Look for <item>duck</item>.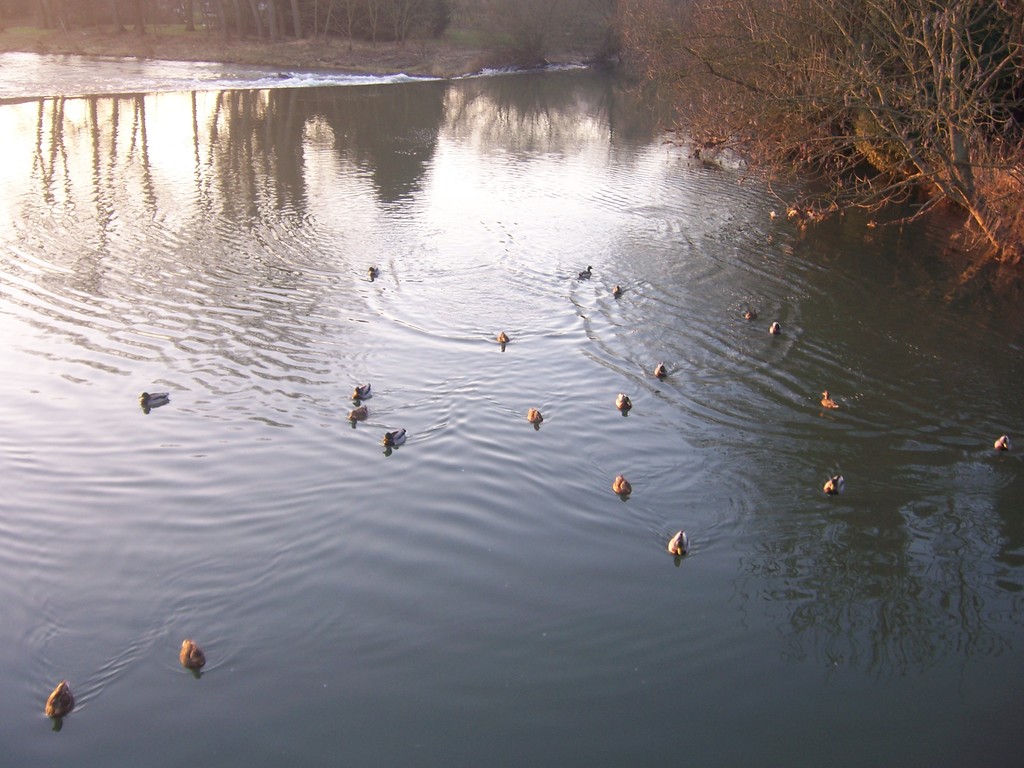
Found: bbox(496, 324, 508, 347).
